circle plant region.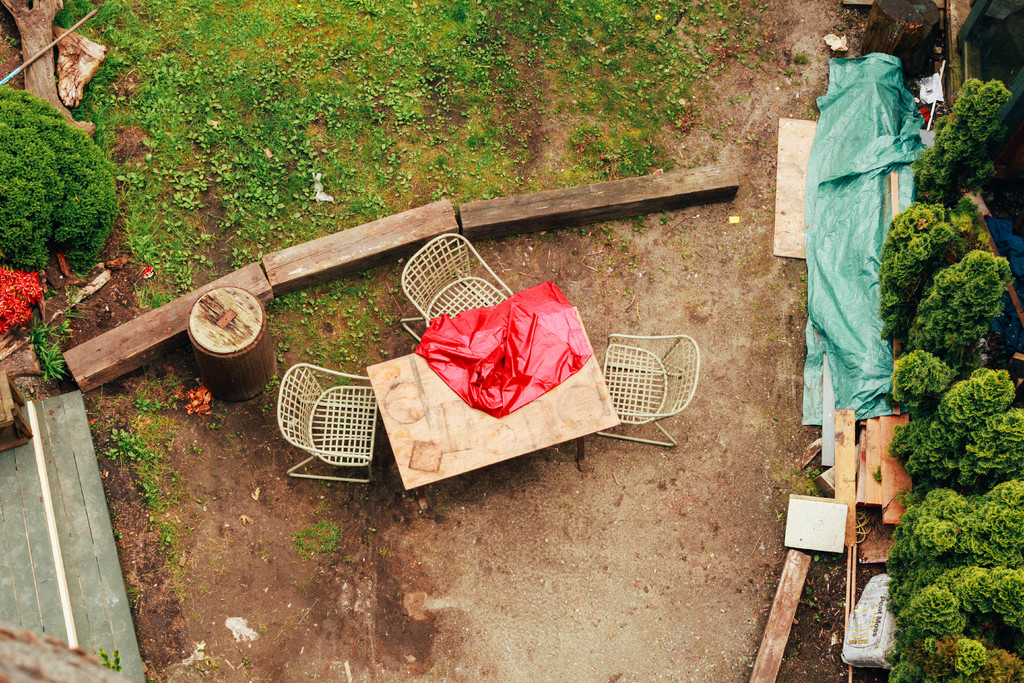
Region: 295, 522, 339, 567.
